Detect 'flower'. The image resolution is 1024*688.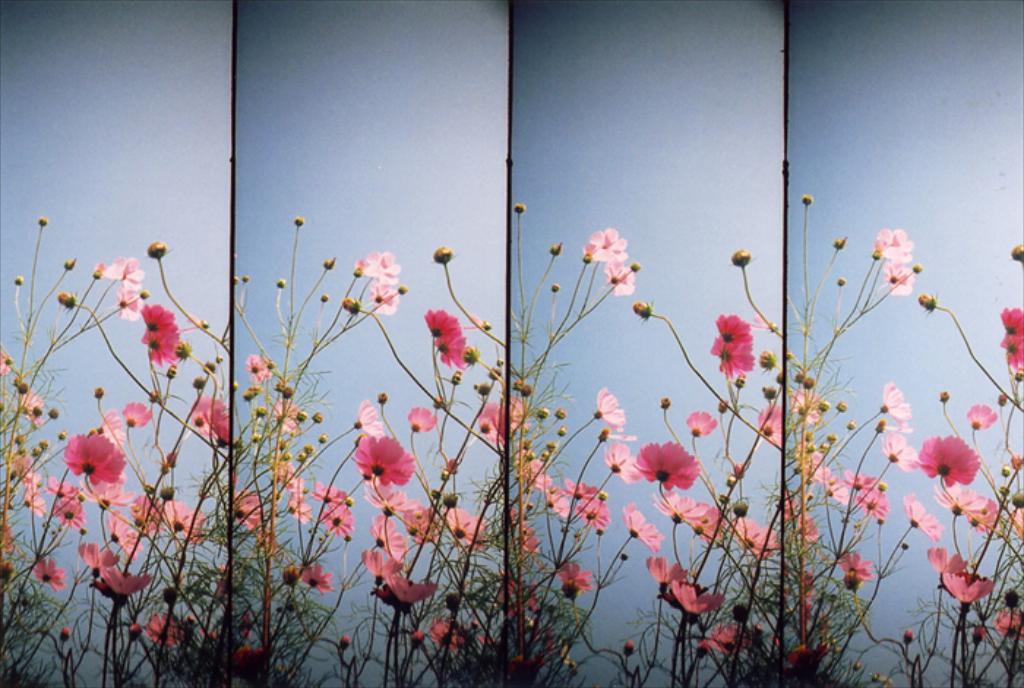
left=853, top=660, right=860, bottom=672.
